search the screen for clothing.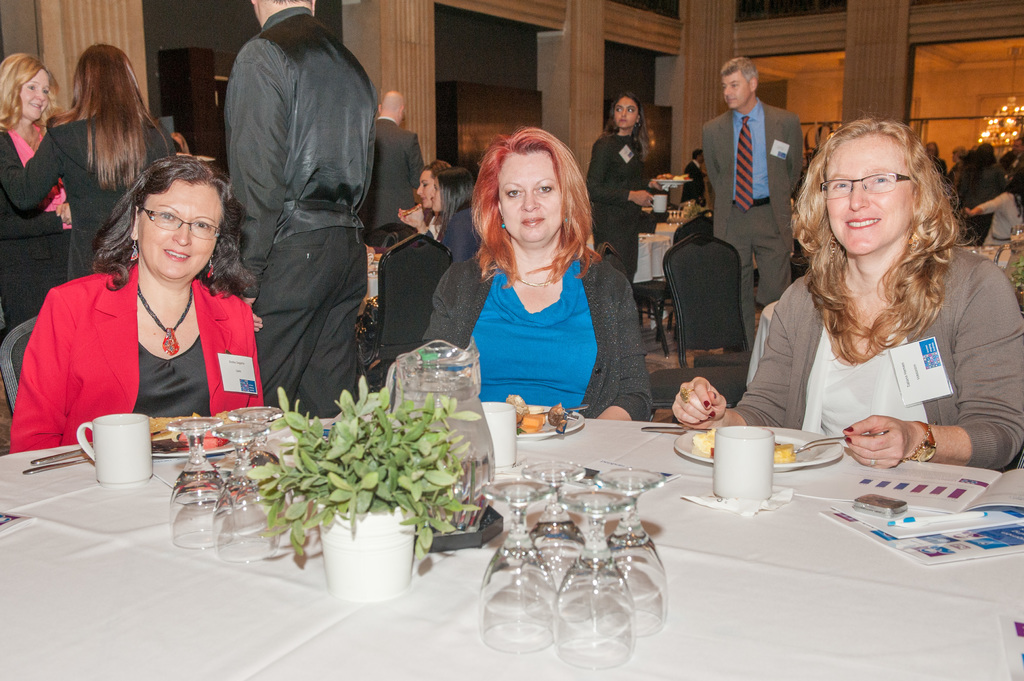
Found at (415,251,652,421).
